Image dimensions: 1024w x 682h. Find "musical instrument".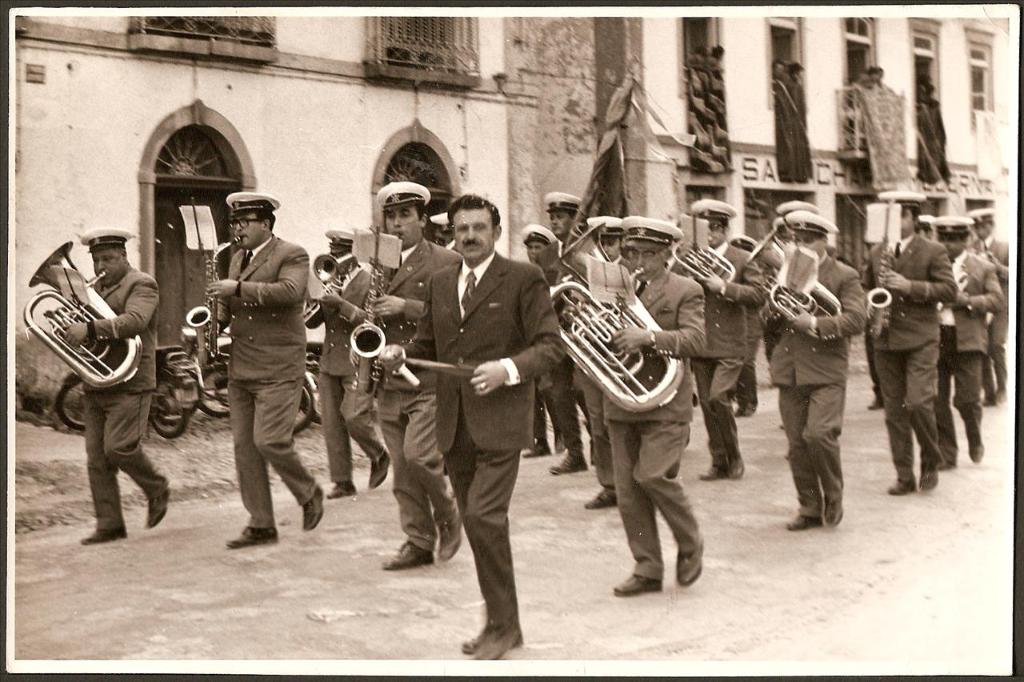
872, 246, 891, 339.
